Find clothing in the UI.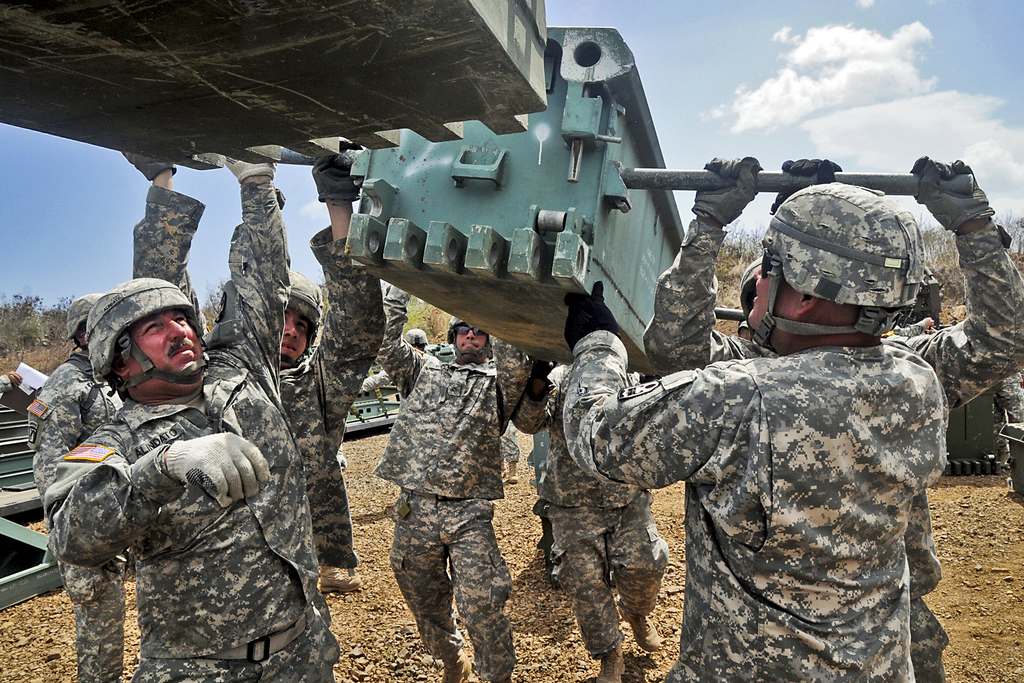
UI element at region(54, 176, 335, 682).
